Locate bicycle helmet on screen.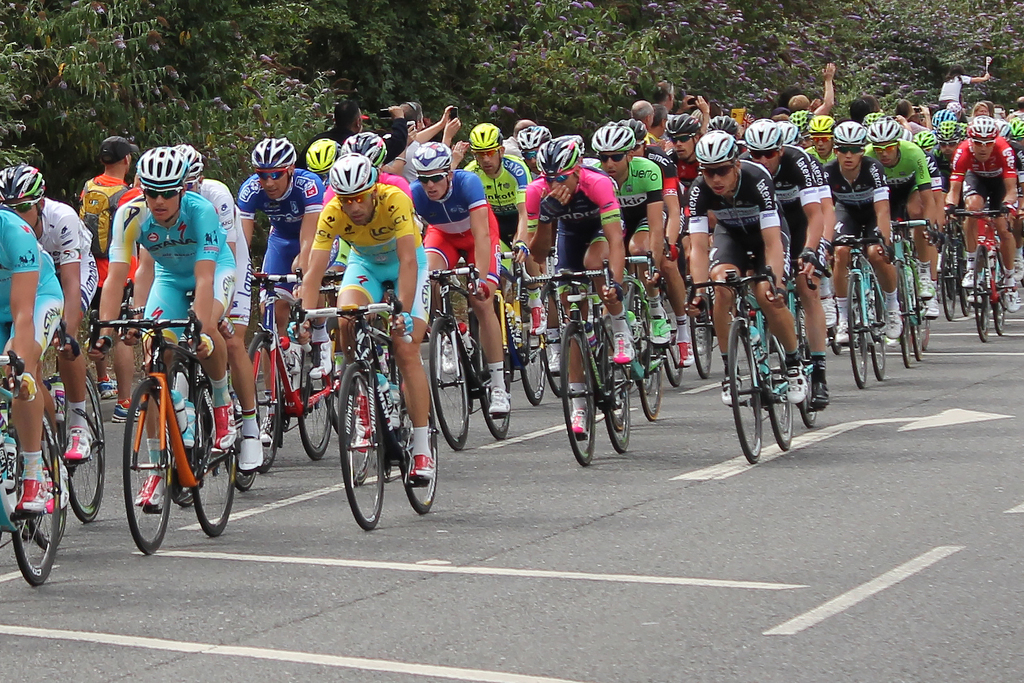
On screen at (692, 131, 737, 168).
